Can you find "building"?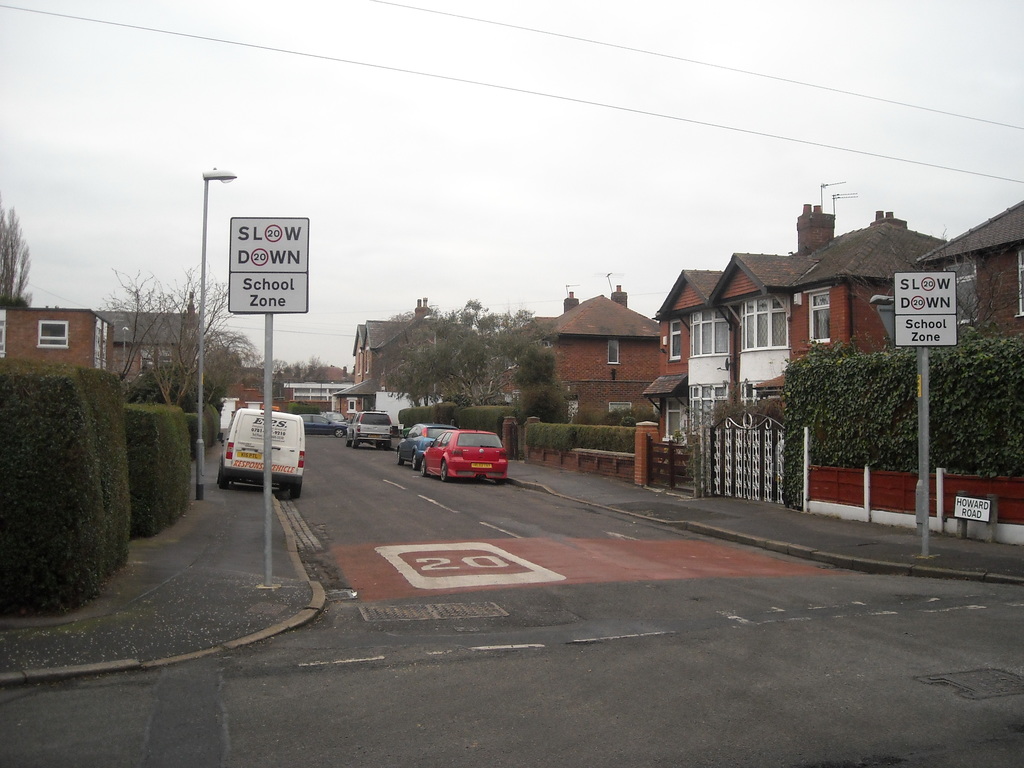
Yes, bounding box: BBox(0, 310, 195, 394).
